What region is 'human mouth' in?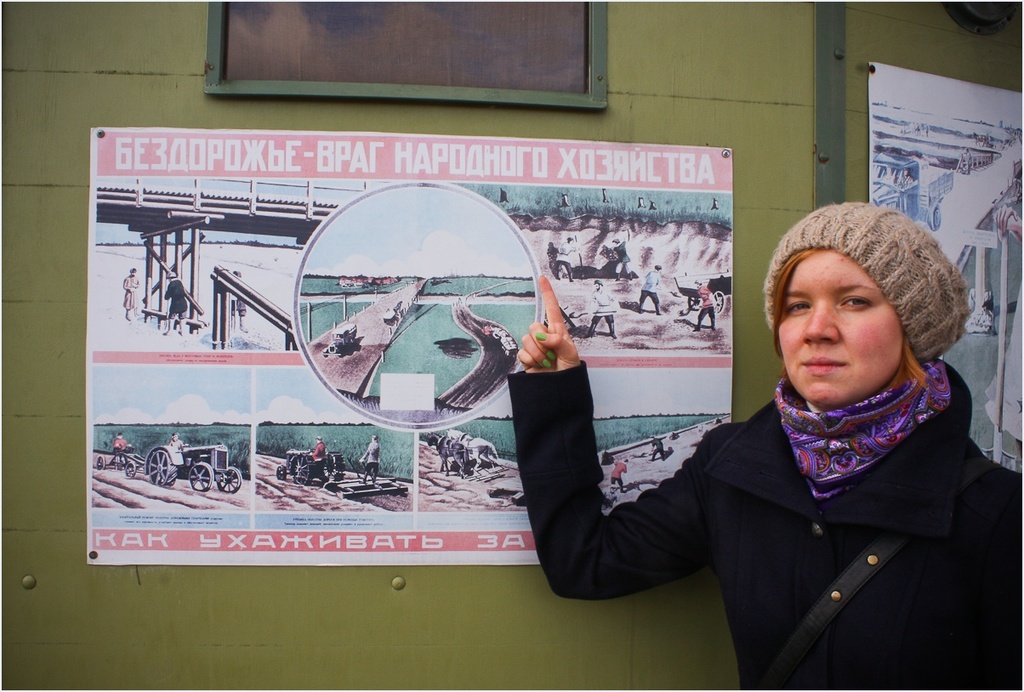
<bbox>803, 359, 845, 372</bbox>.
